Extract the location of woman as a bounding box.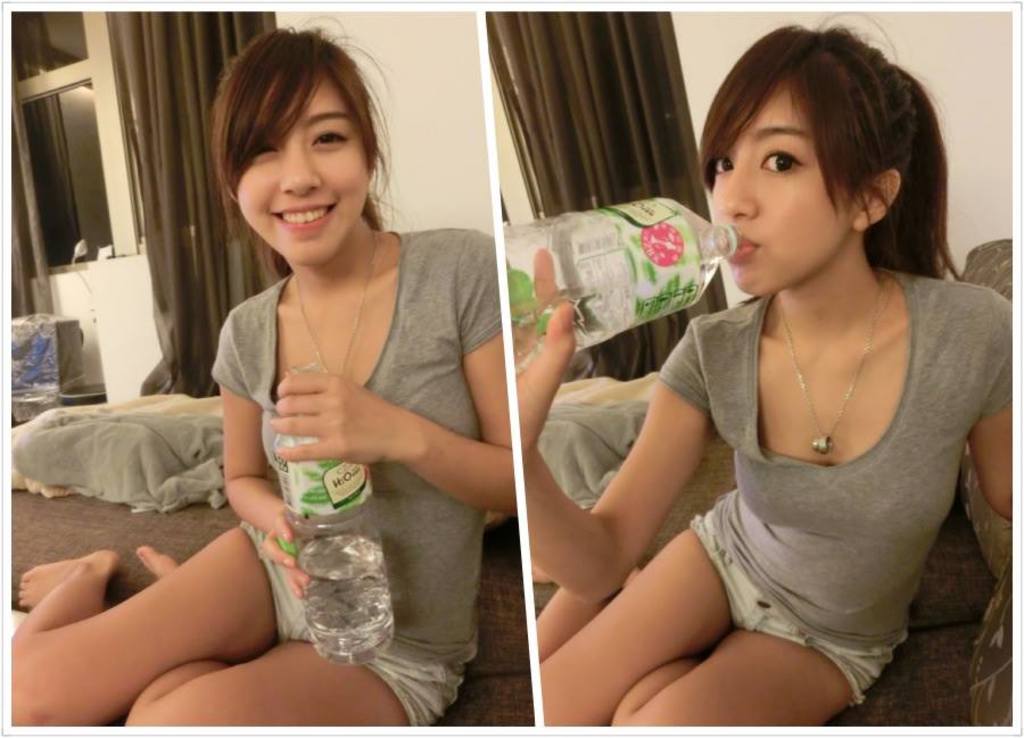
BBox(534, 19, 998, 737).
